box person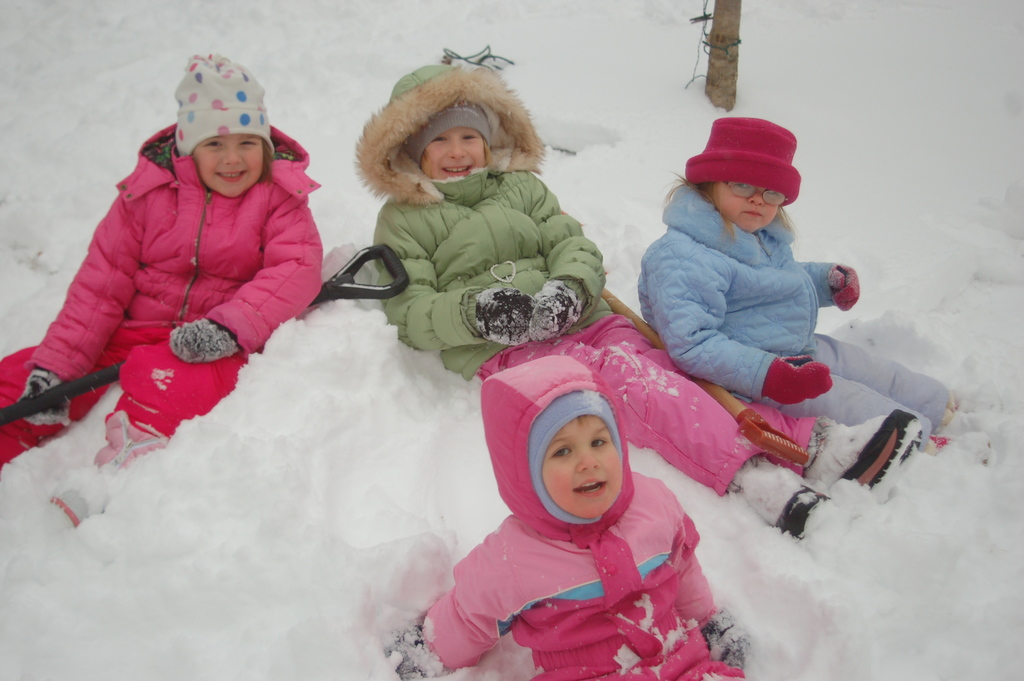
l=40, t=46, r=319, b=518
